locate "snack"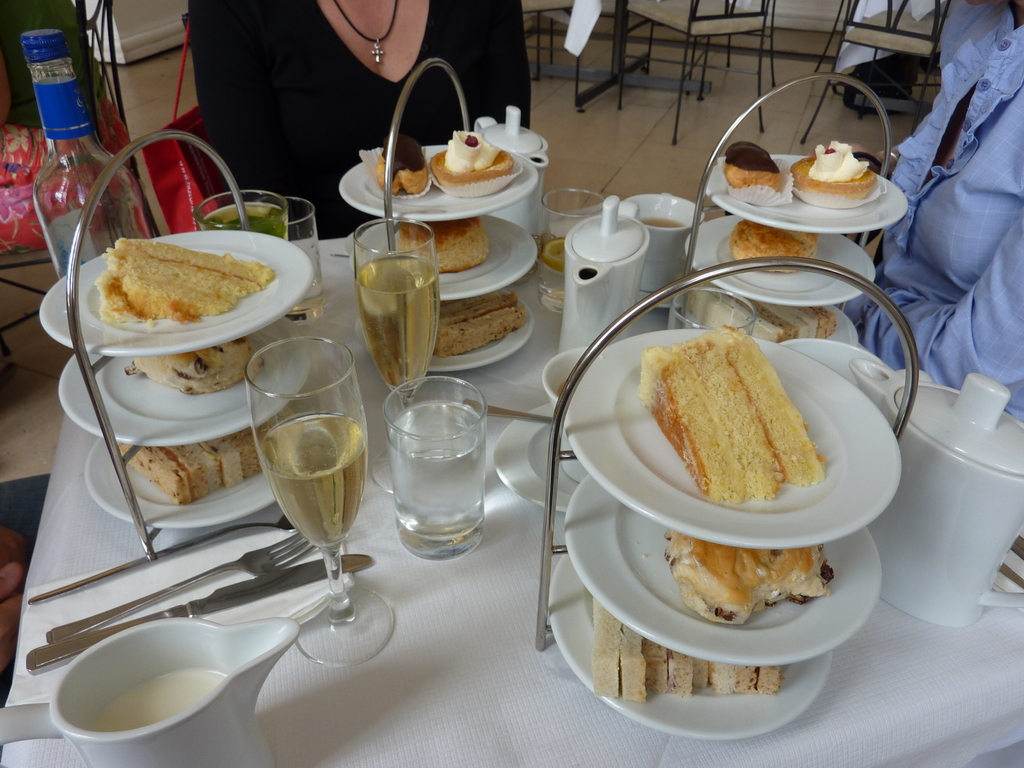
bbox(428, 133, 512, 195)
